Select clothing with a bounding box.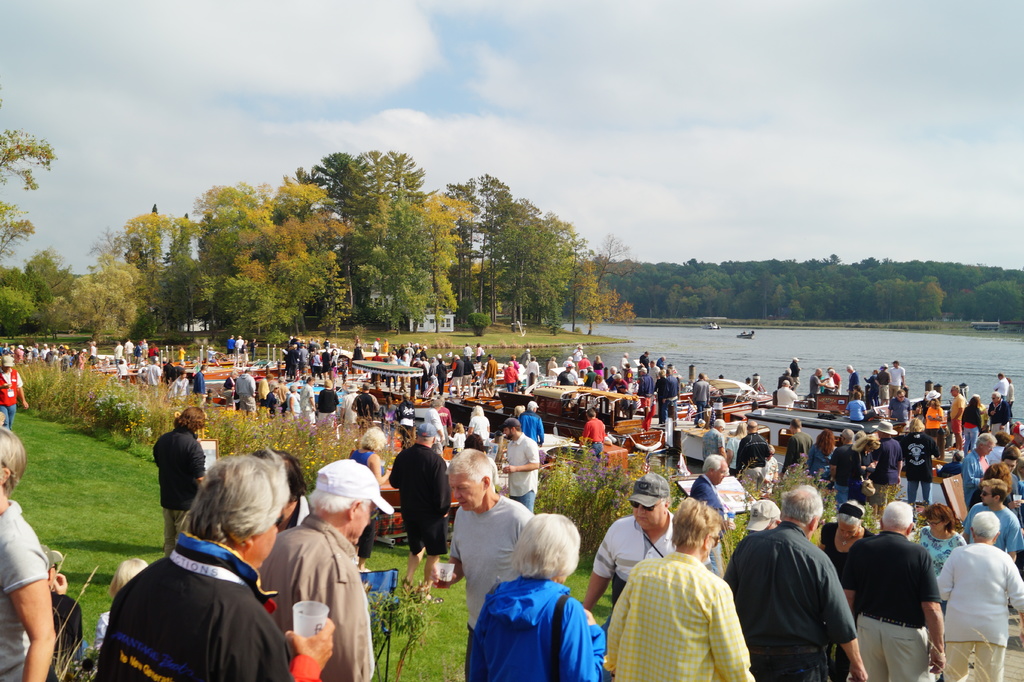
{"x1": 516, "y1": 409, "x2": 541, "y2": 442}.
